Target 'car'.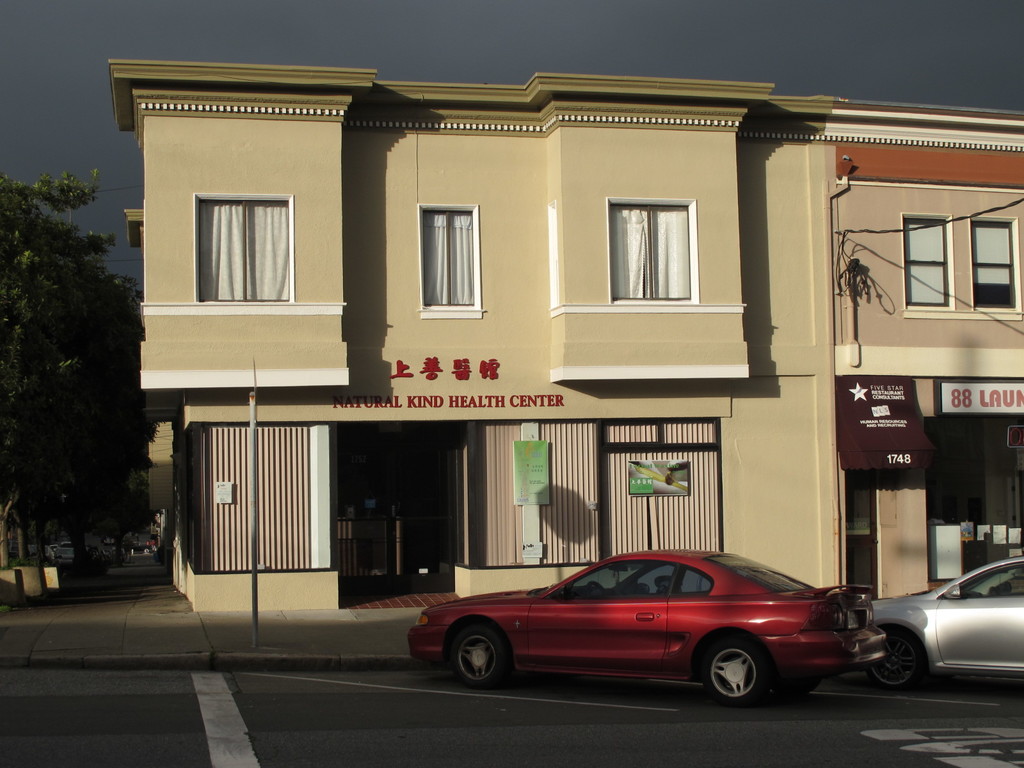
Target region: x1=404, y1=556, x2=906, y2=711.
